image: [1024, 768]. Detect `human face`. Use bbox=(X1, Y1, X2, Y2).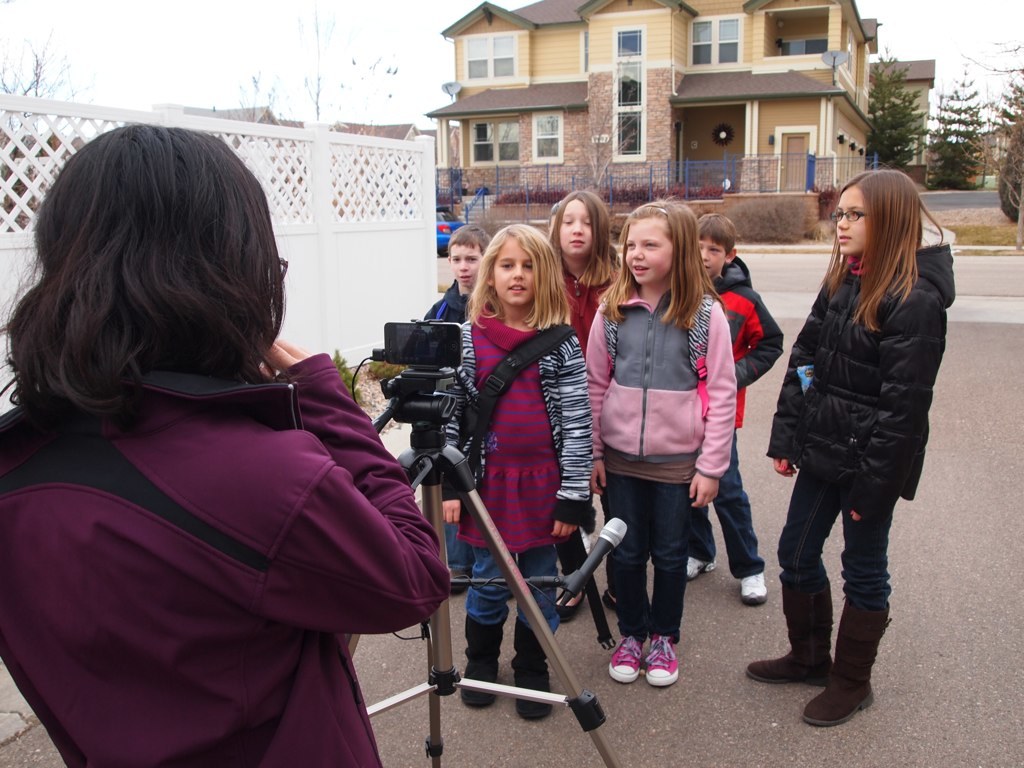
bbox=(452, 251, 479, 290).
